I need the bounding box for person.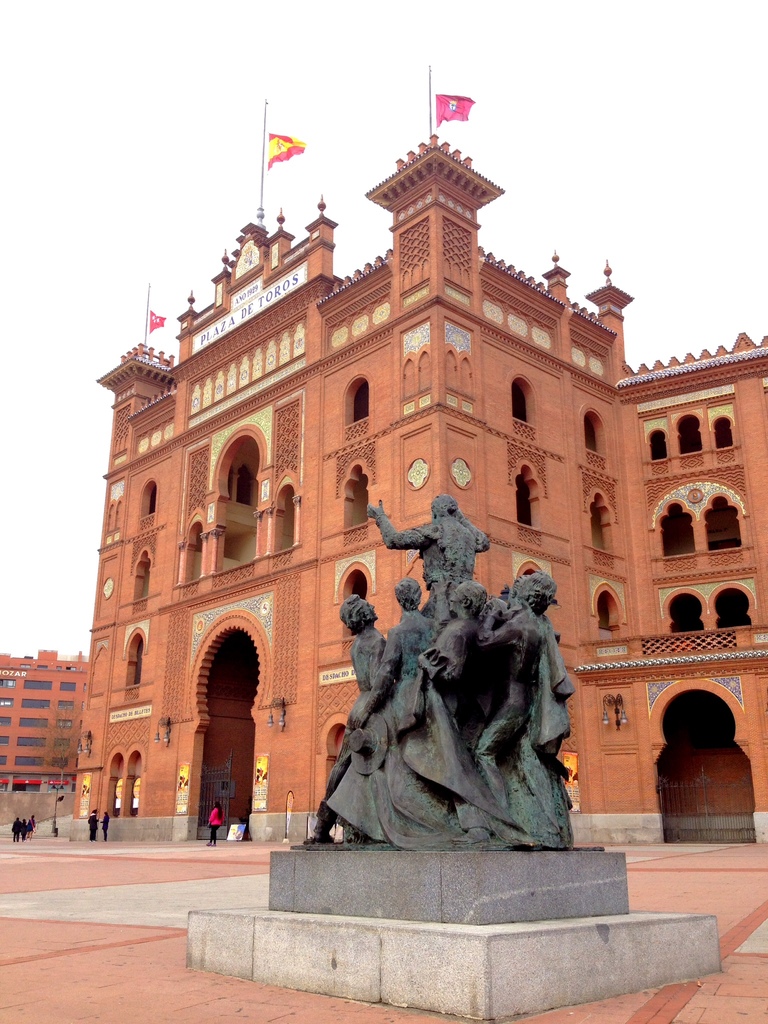
Here it is: l=88, t=810, r=102, b=845.
